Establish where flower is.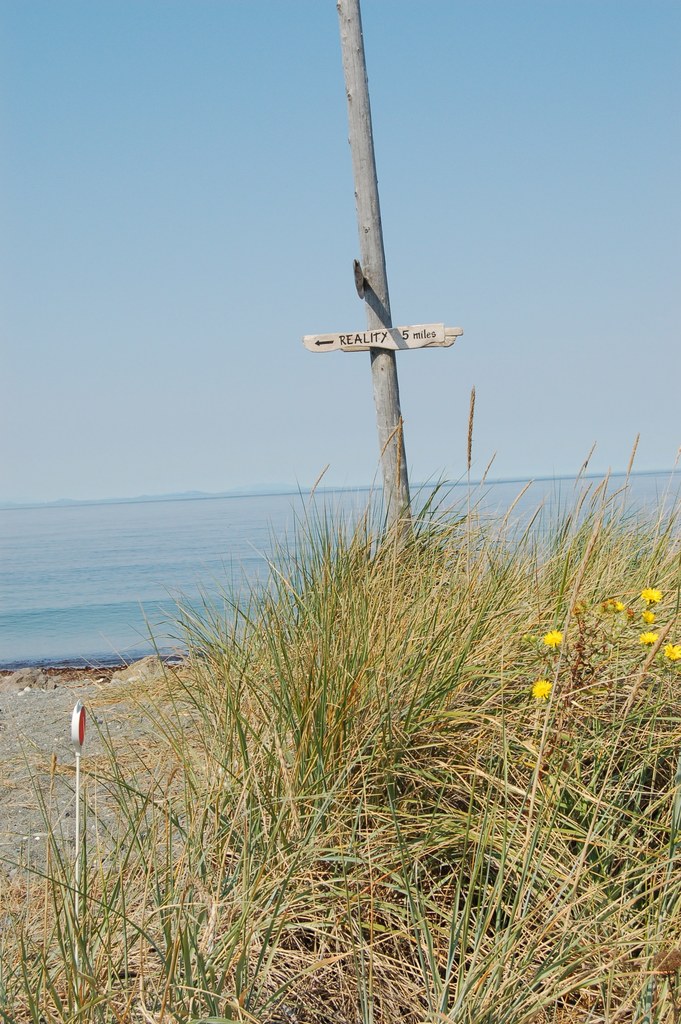
Established at 641, 611, 655, 625.
